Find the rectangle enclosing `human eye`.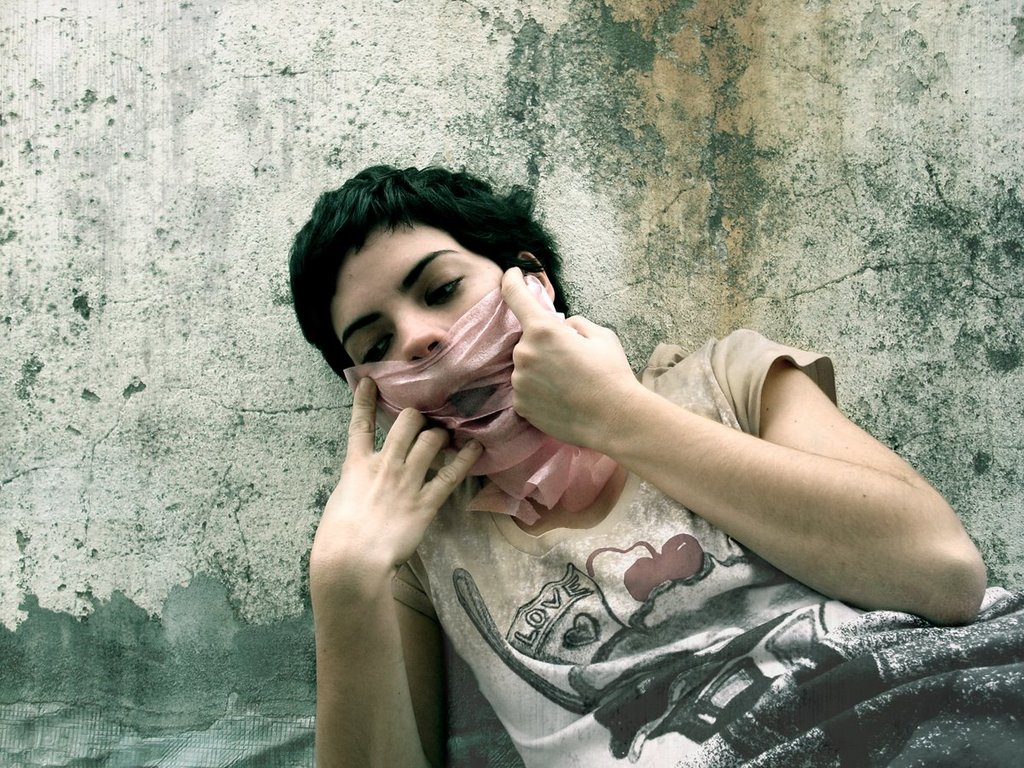
354, 328, 397, 377.
